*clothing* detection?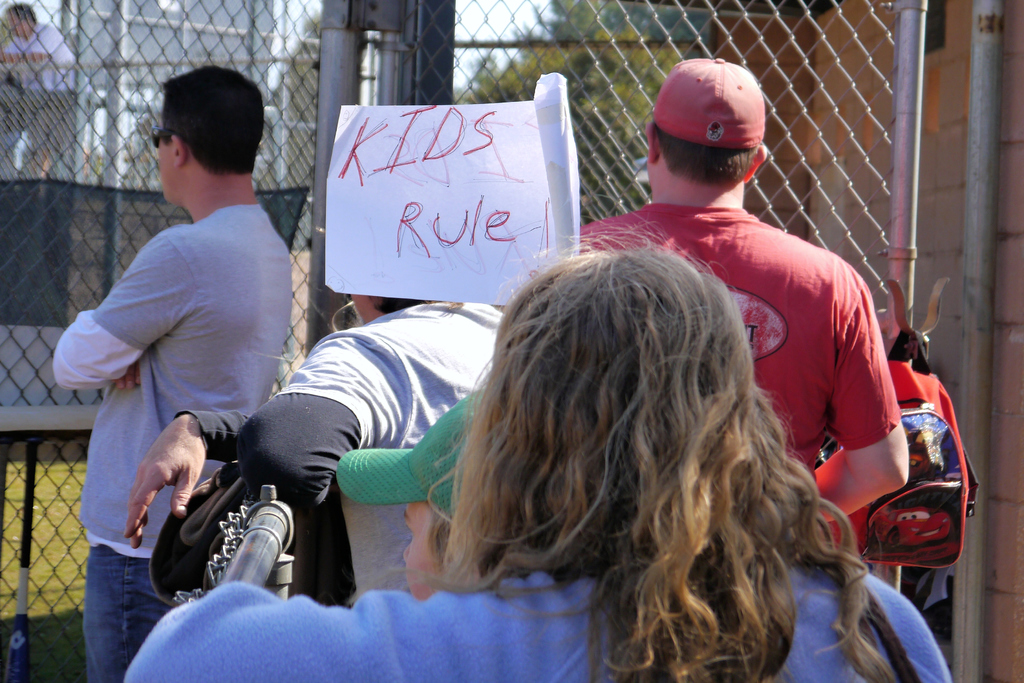
crop(578, 202, 905, 479)
